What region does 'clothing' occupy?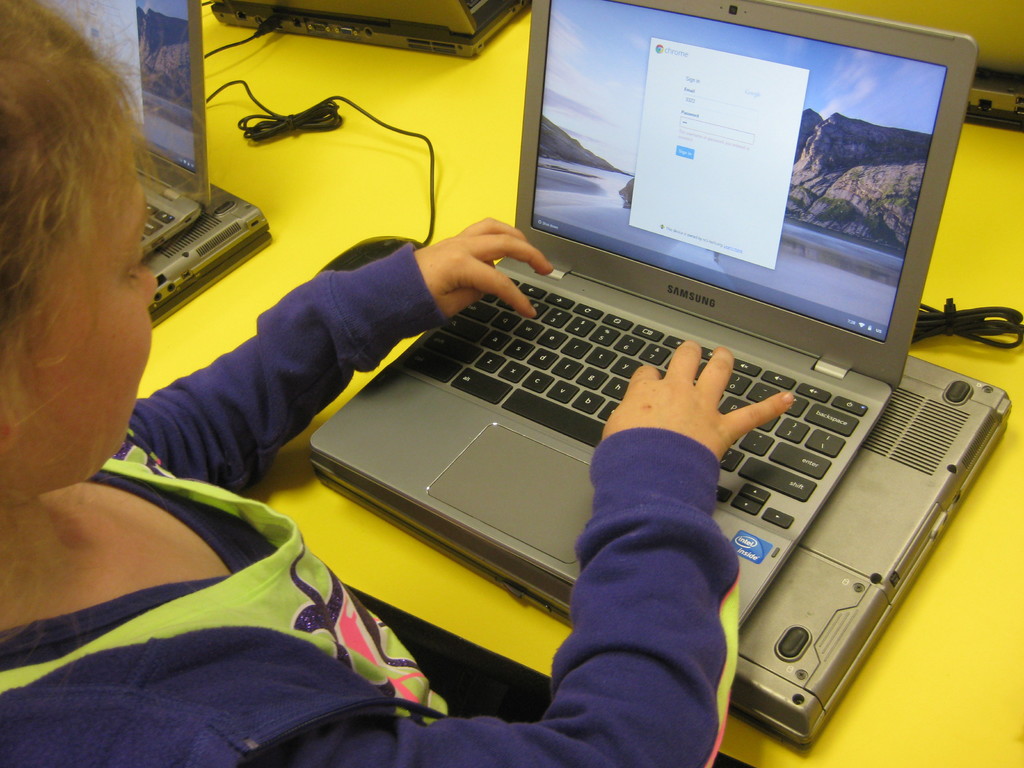
locate(0, 239, 739, 767).
